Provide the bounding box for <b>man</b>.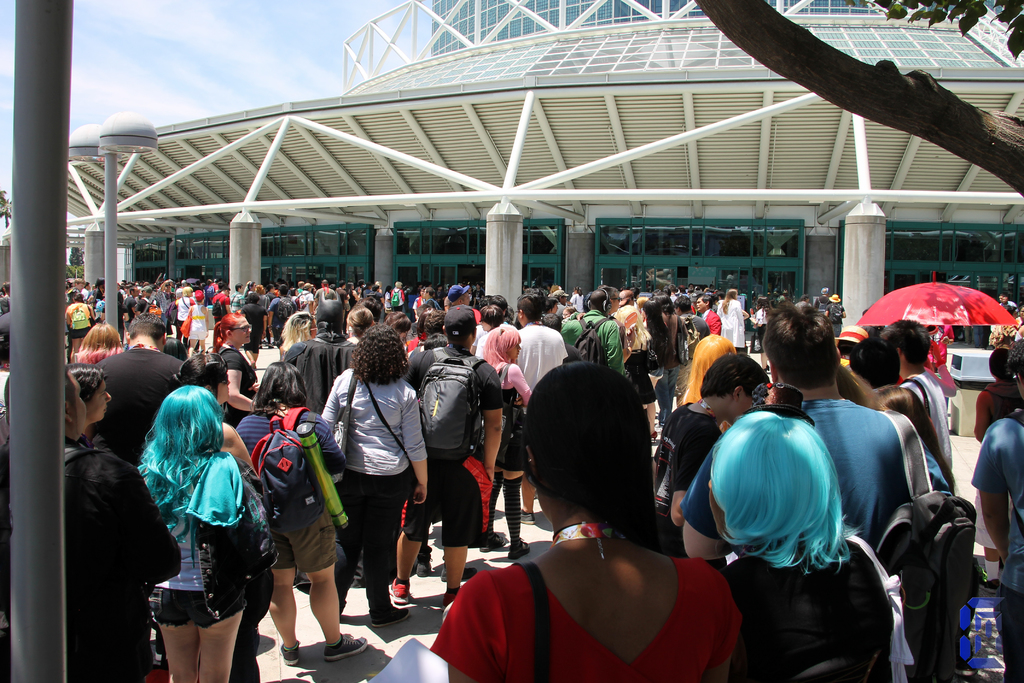
763:300:950:549.
